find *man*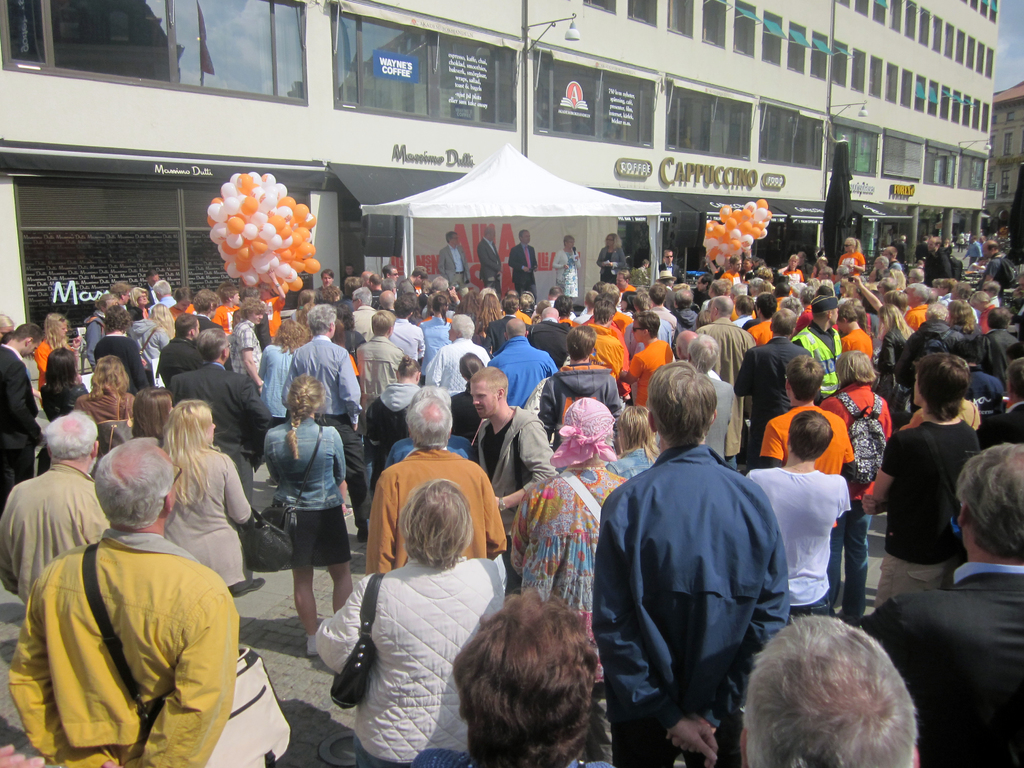
BBox(502, 291, 522, 312)
